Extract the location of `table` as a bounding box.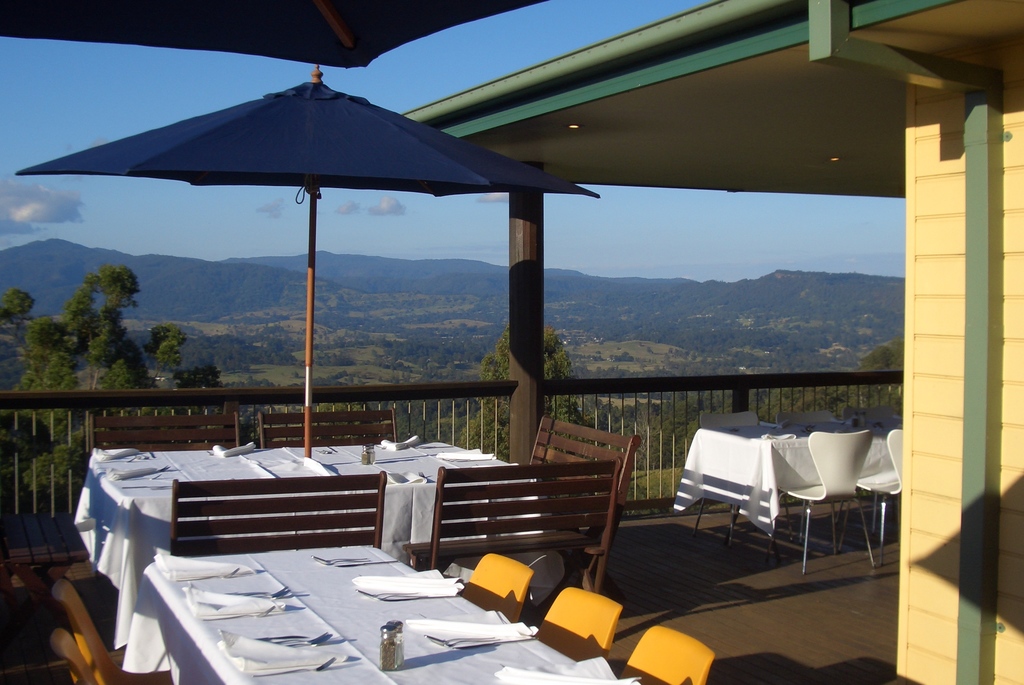
(x1=662, y1=426, x2=881, y2=538).
